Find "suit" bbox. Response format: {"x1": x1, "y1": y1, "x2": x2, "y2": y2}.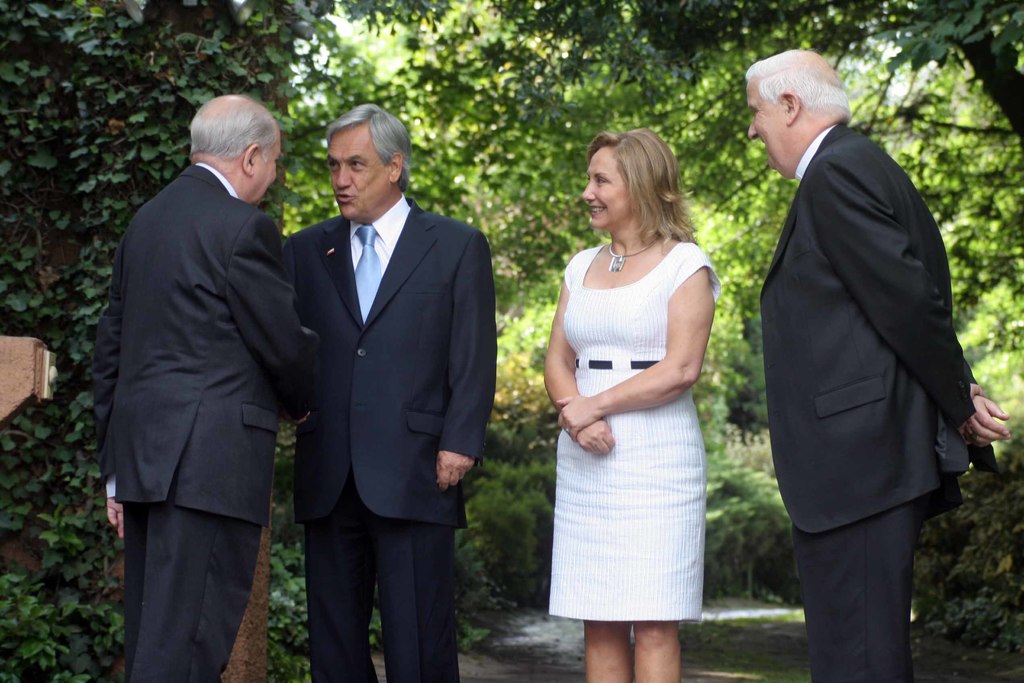
{"x1": 93, "y1": 152, "x2": 321, "y2": 679}.
